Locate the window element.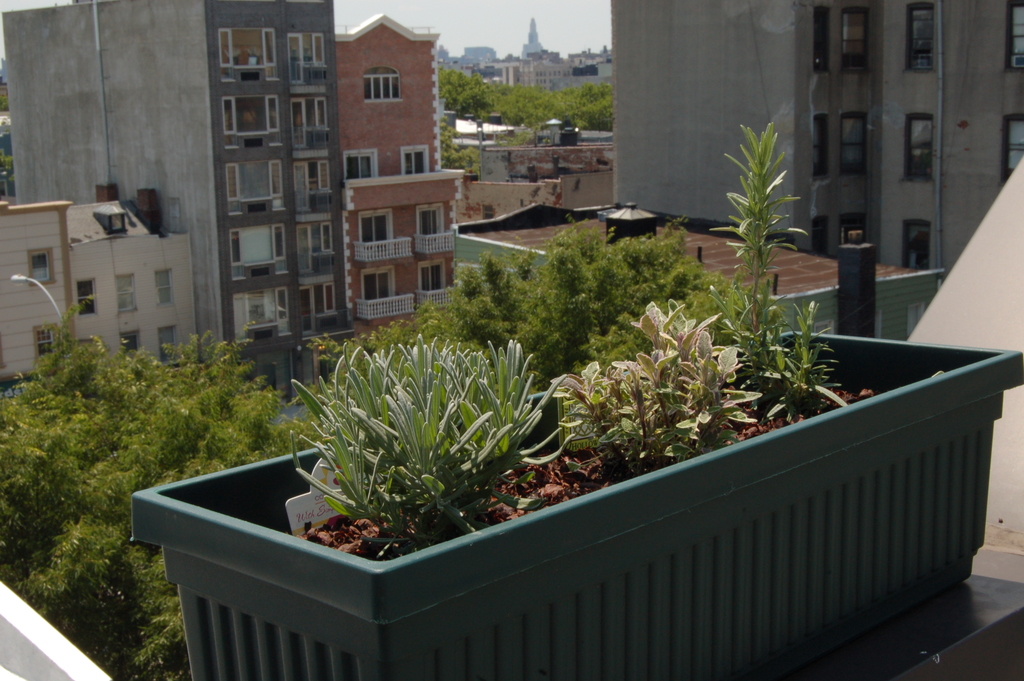
Element bbox: <region>359, 67, 404, 101</region>.
